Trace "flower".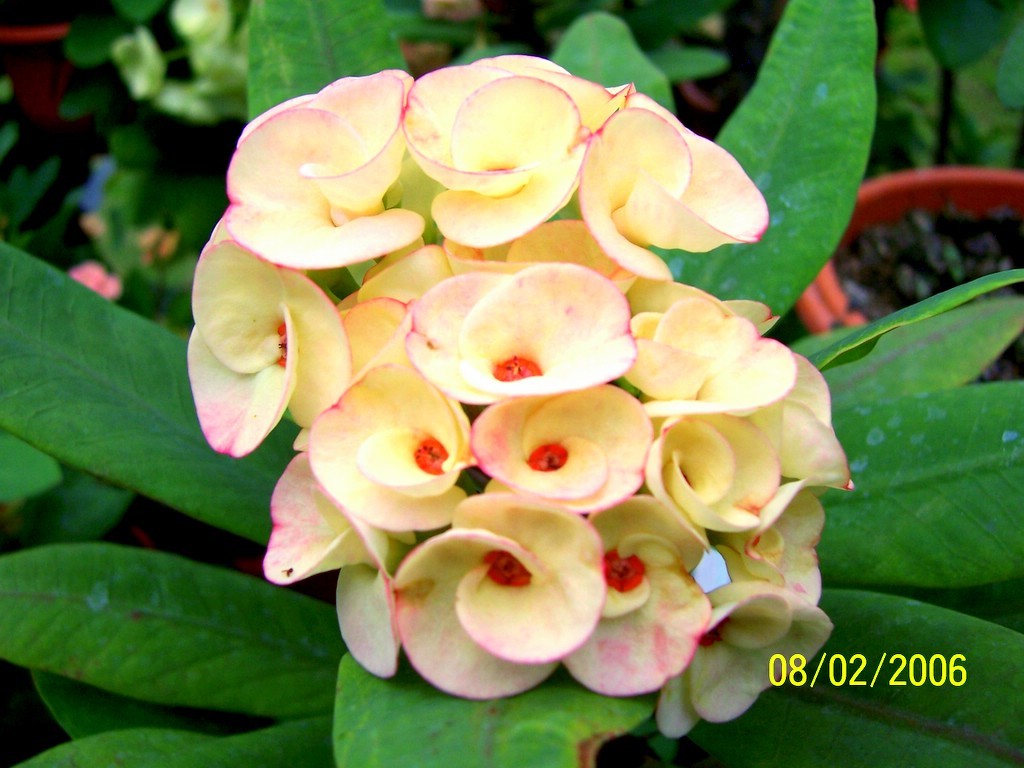
Traced to <box>83,157,117,212</box>.
